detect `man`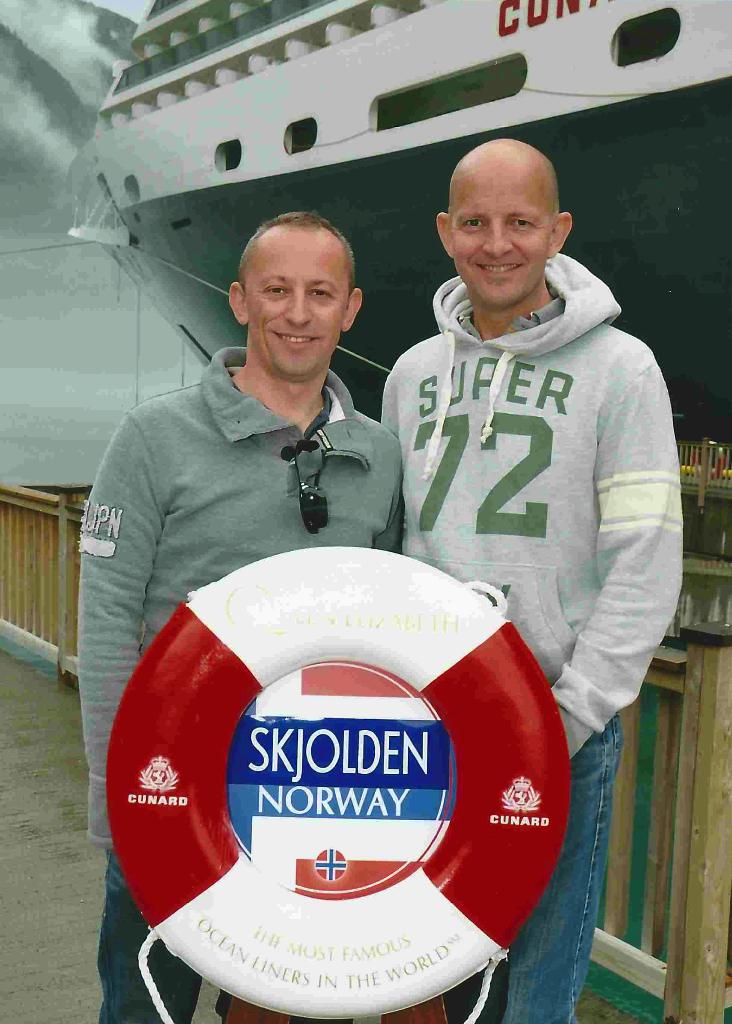
(380, 136, 684, 1023)
